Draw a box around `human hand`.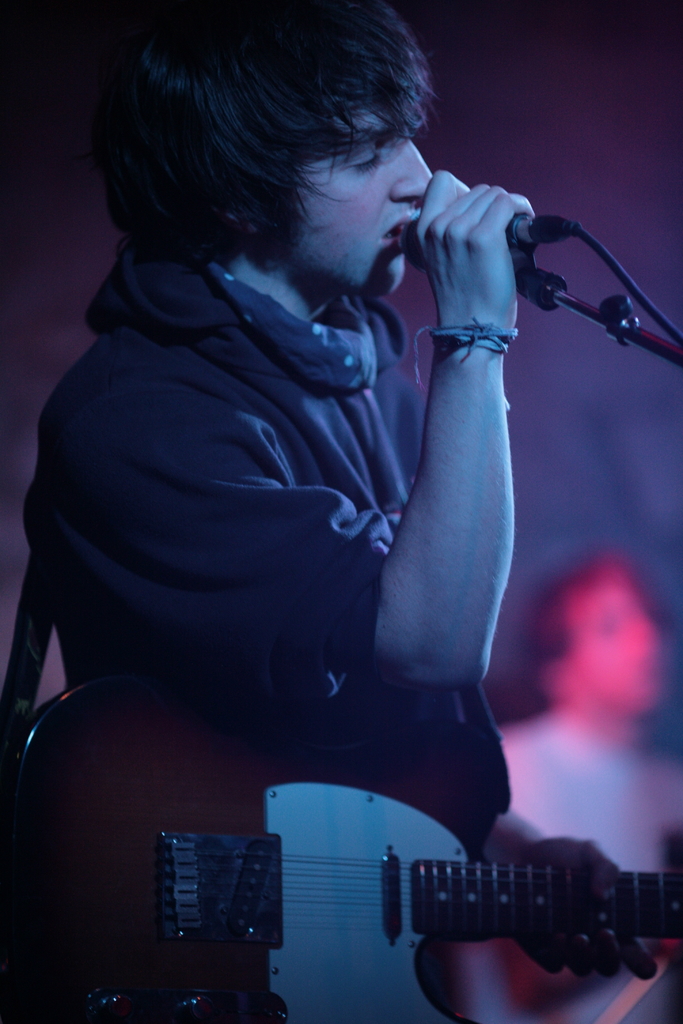
crop(411, 167, 540, 344).
